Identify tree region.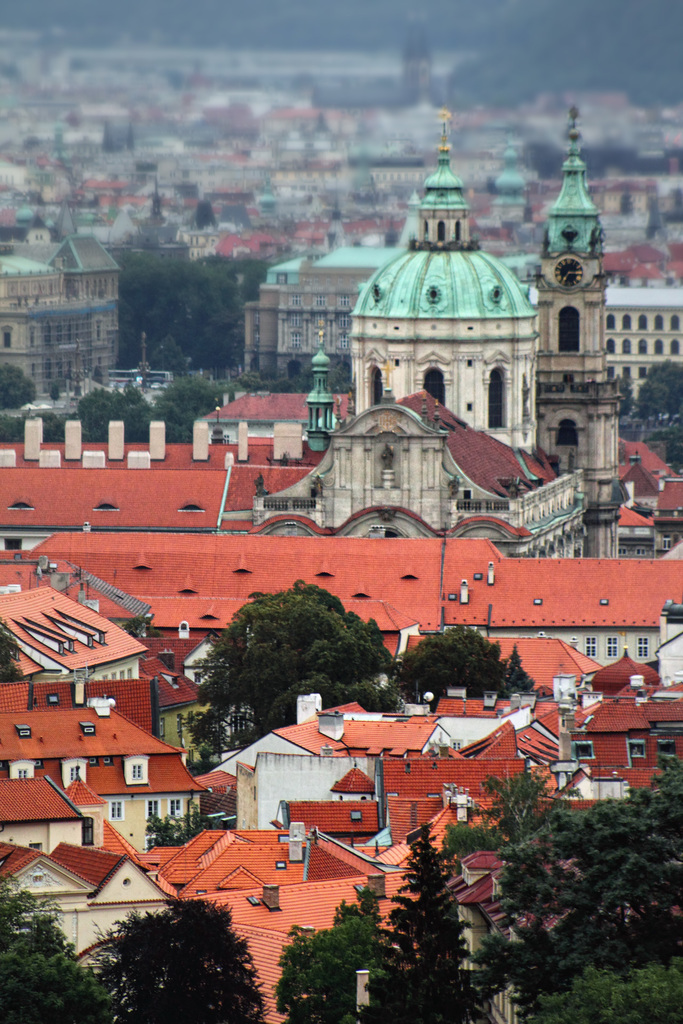
Region: <box>90,364,104,387</box>.
